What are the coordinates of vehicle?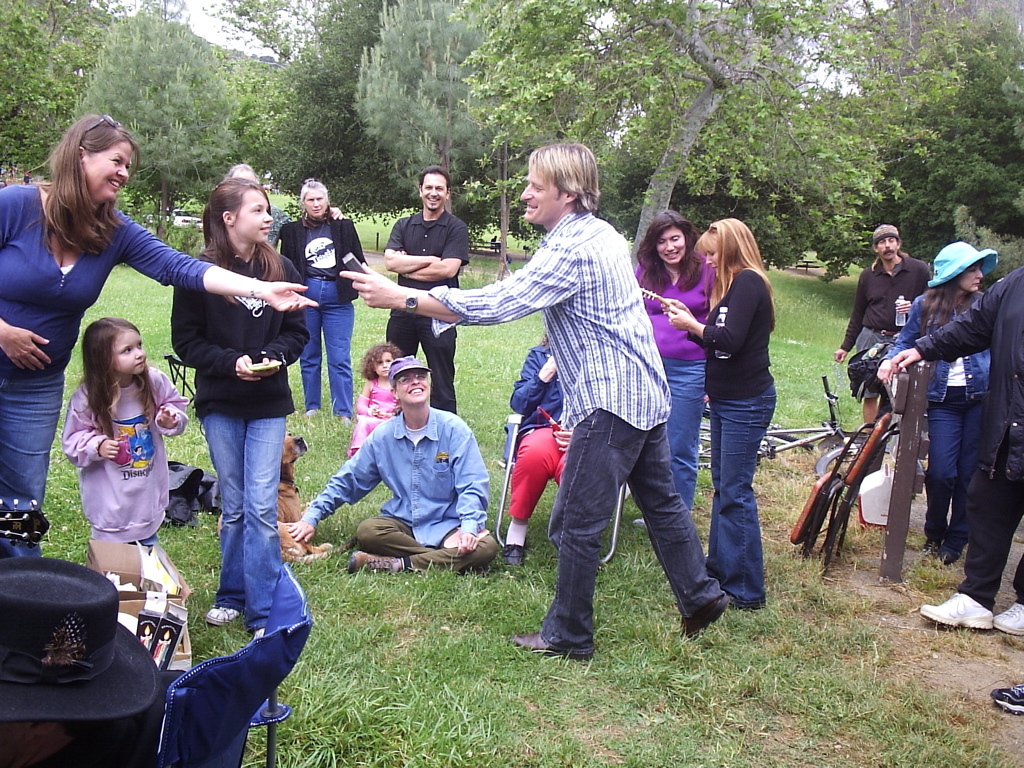
<region>693, 372, 887, 475</region>.
